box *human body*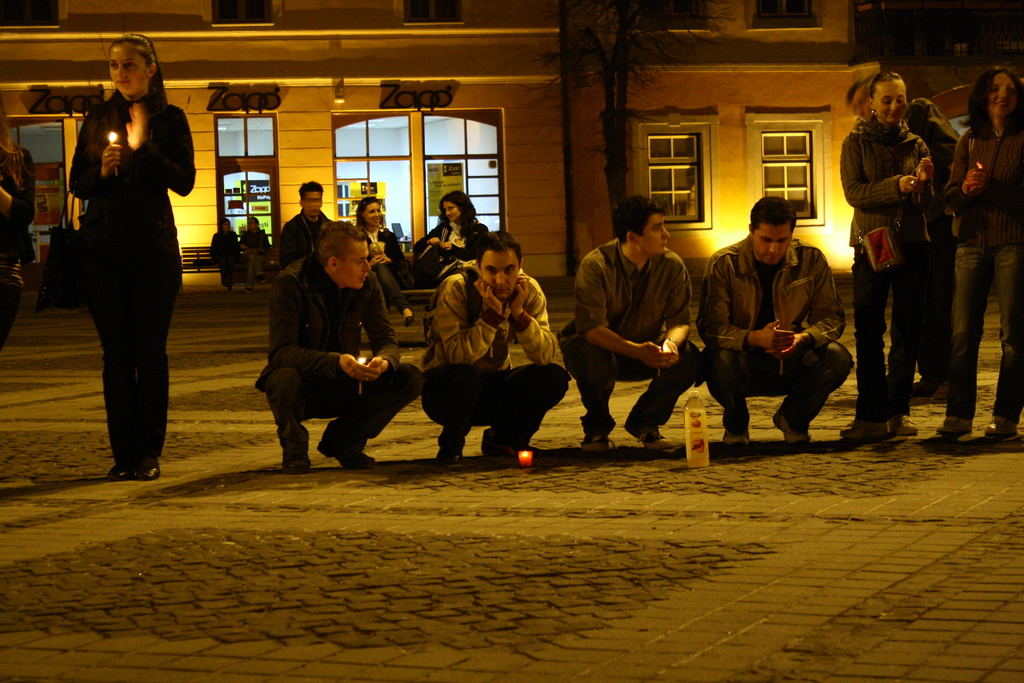
bbox(420, 263, 573, 467)
